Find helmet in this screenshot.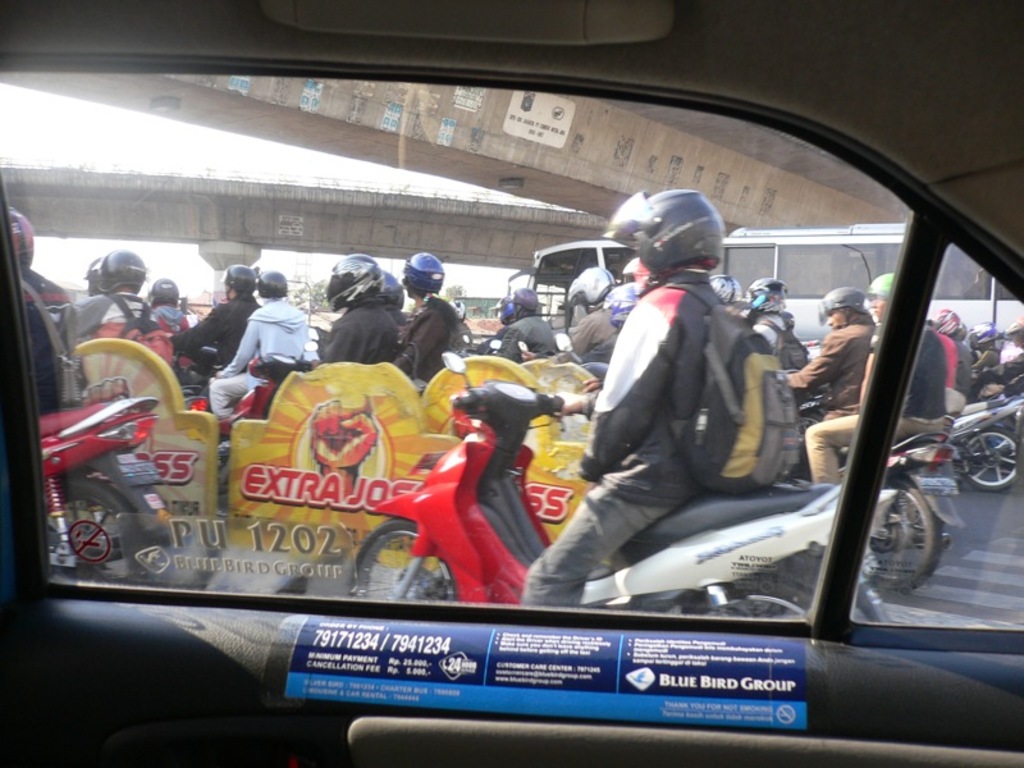
The bounding box for helmet is bbox=[329, 253, 384, 307].
